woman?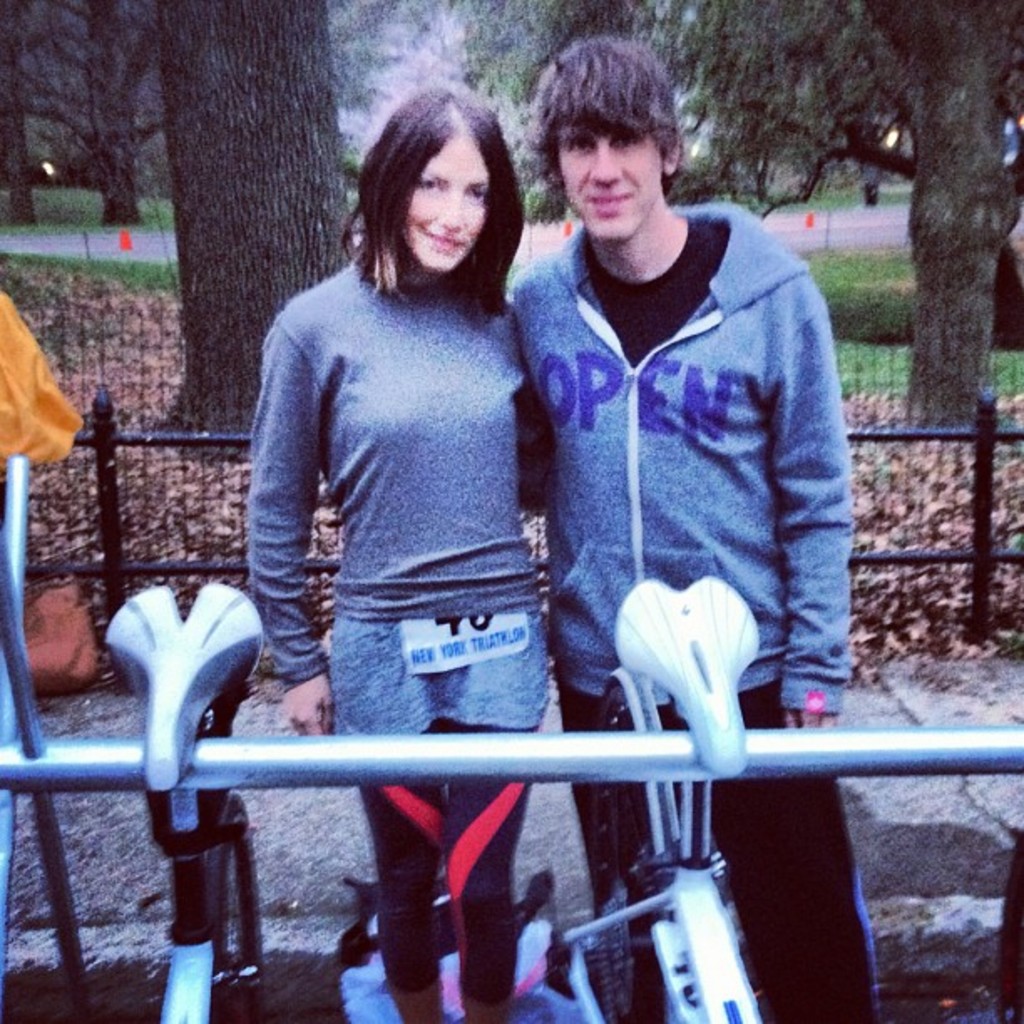
246 90 550 1022
